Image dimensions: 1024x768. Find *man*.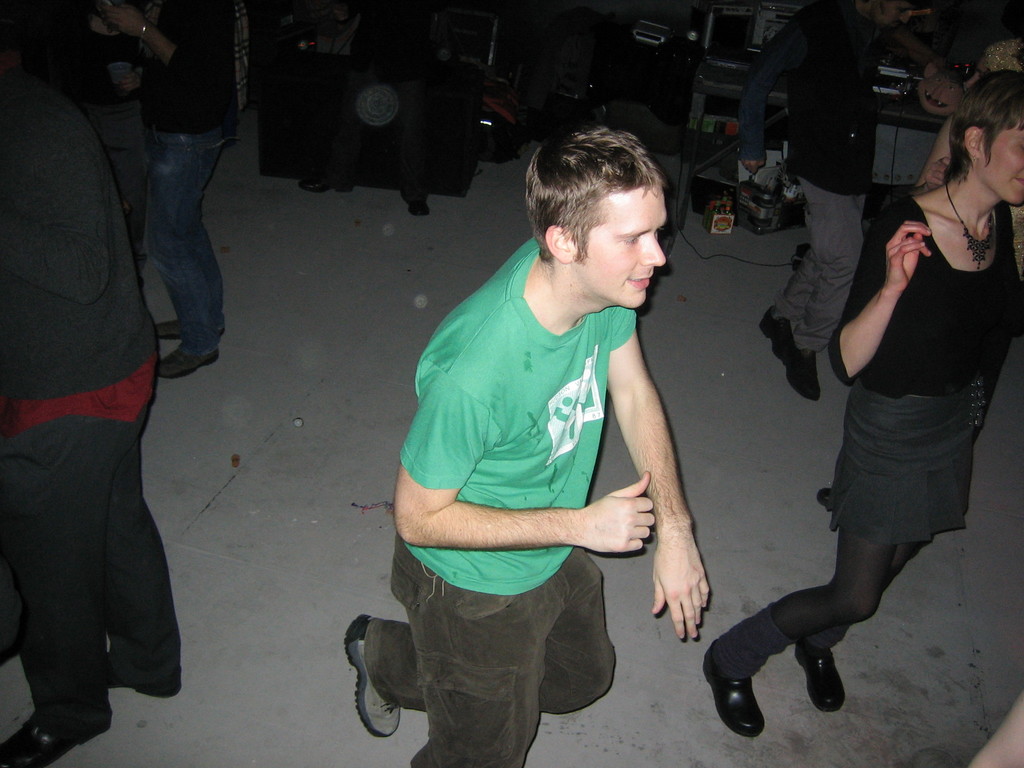
locate(96, 0, 244, 382).
